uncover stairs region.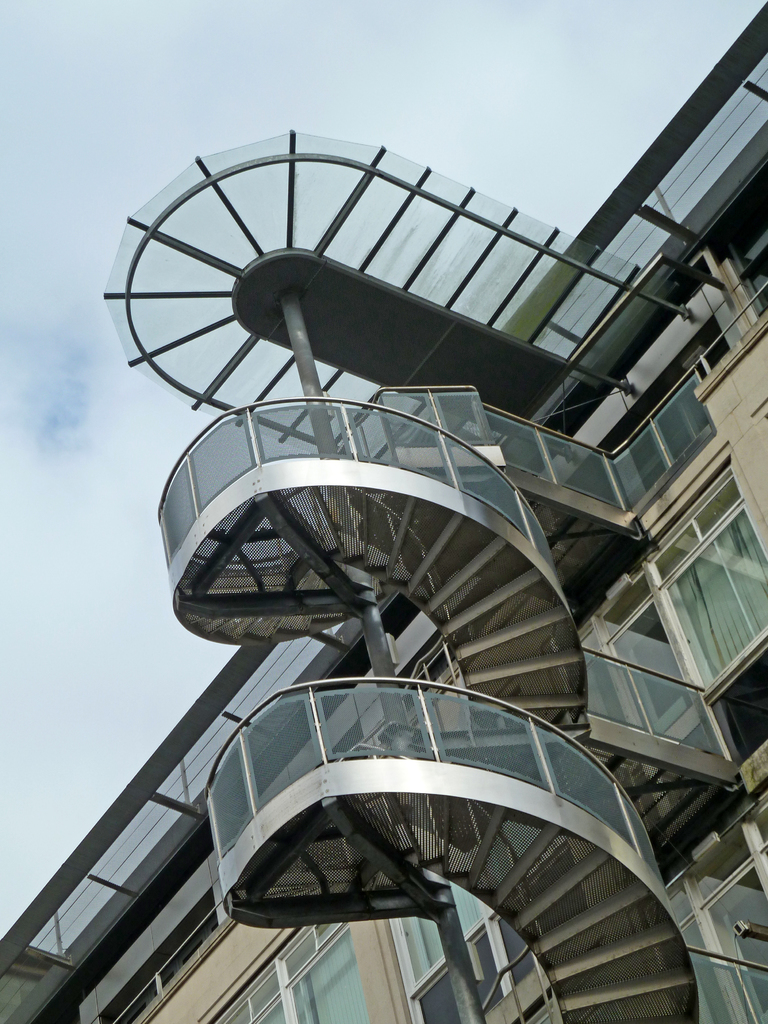
Uncovered: bbox=[361, 490, 693, 1015].
